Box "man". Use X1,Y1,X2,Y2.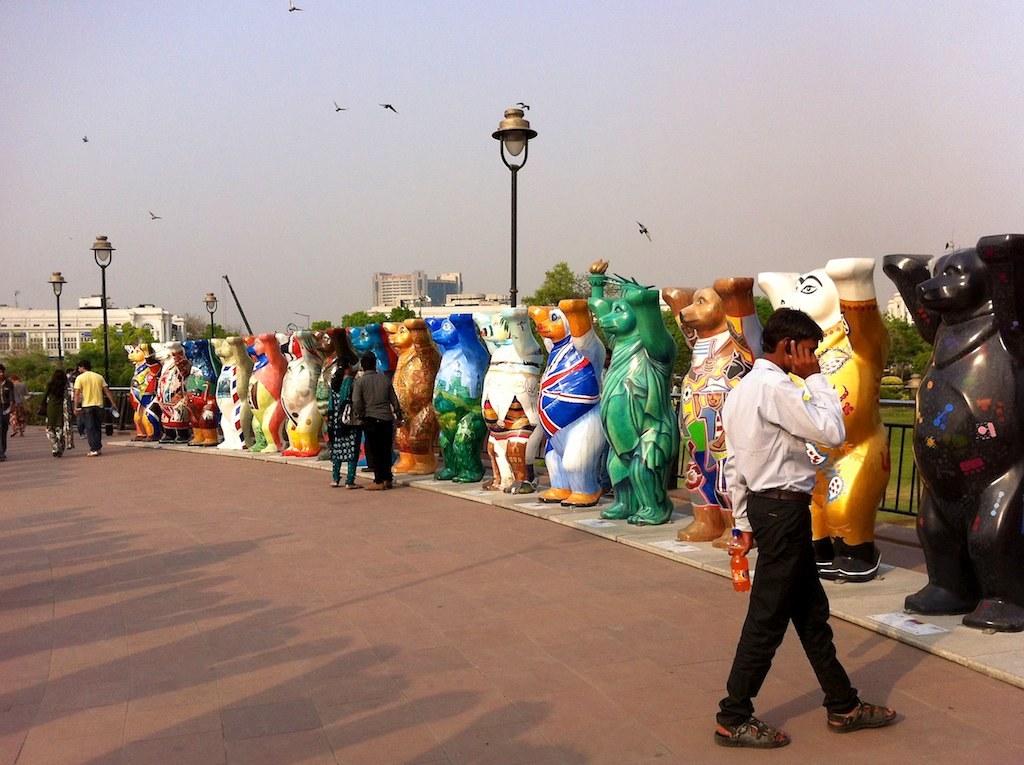
0,366,20,462.
